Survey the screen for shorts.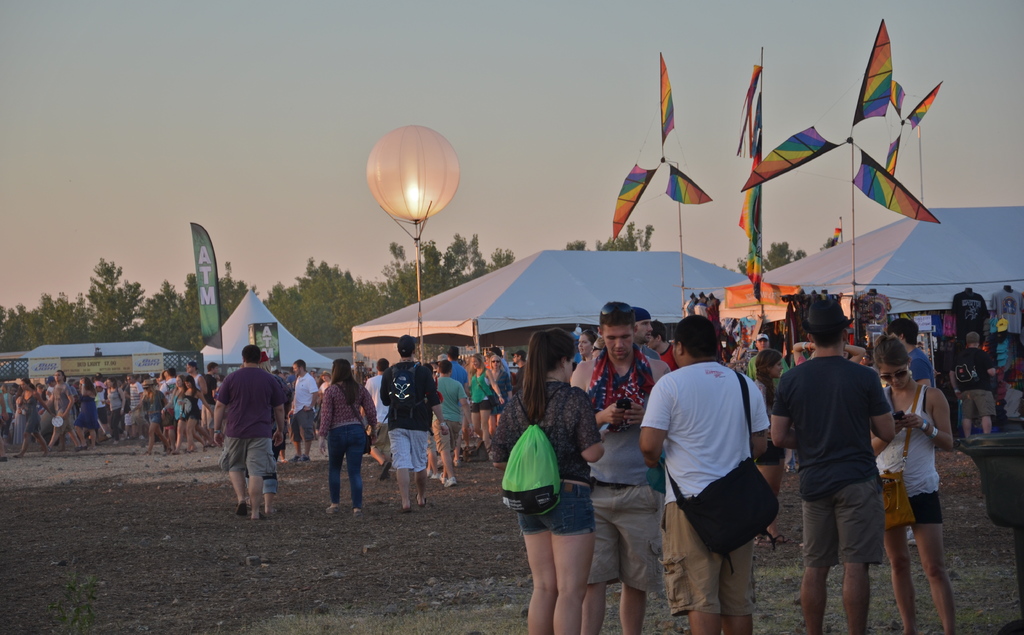
Survey found: bbox(292, 409, 319, 441).
